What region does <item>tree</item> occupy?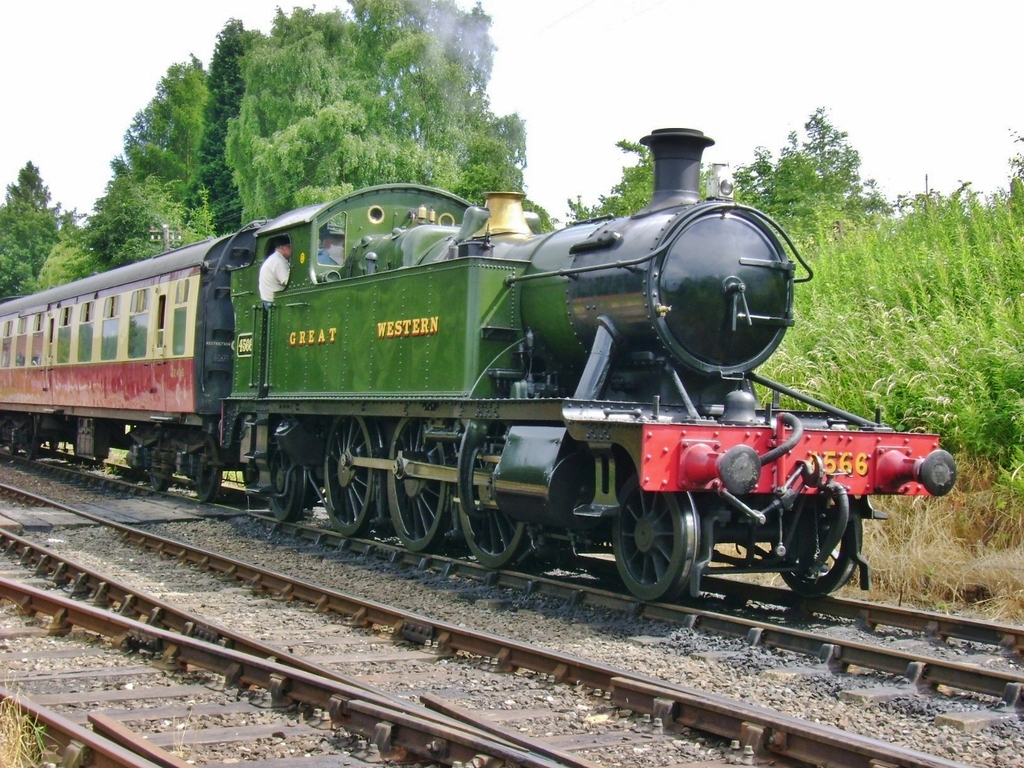
26, 223, 107, 293.
